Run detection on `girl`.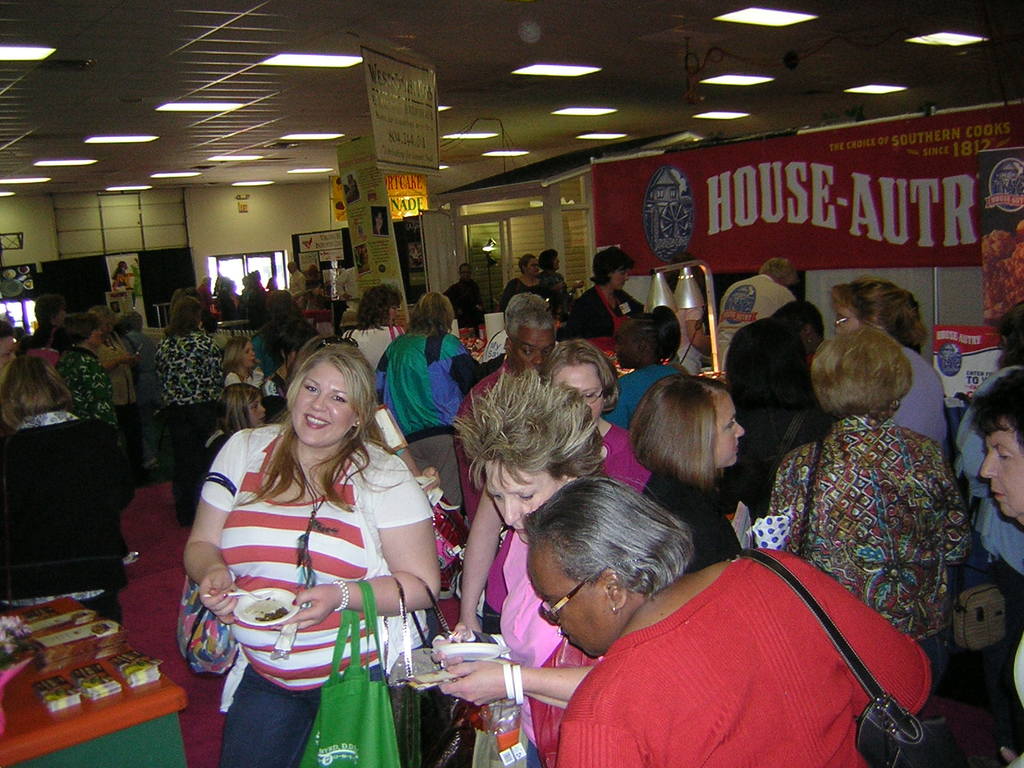
Result: <box>186,342,442,767</box>.
